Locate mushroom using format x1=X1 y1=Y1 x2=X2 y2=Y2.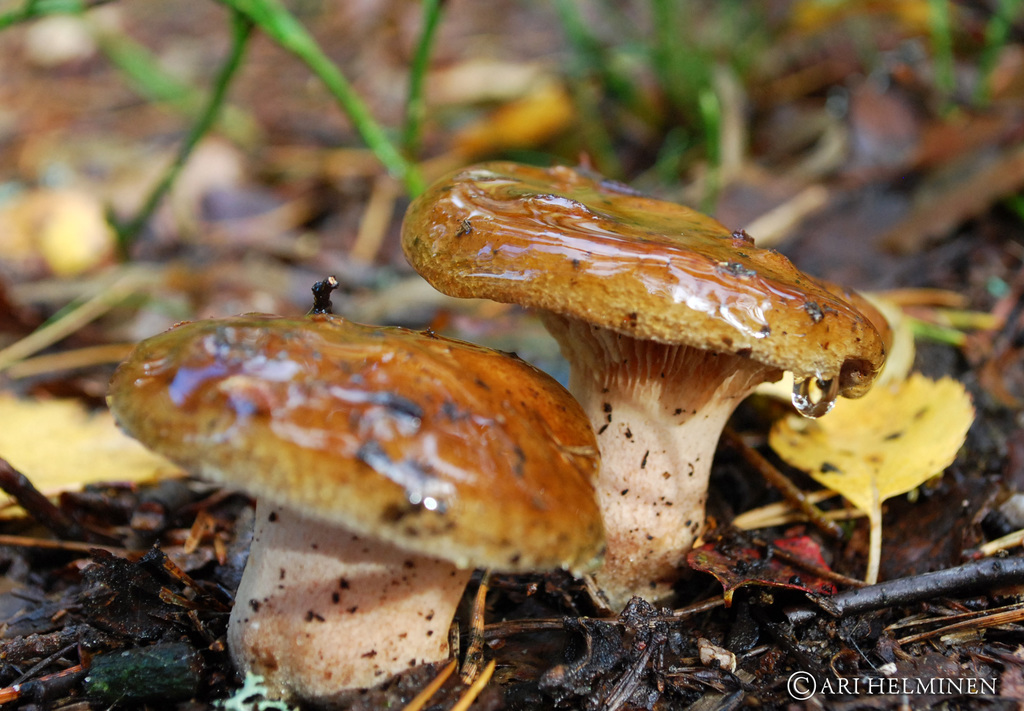
x1=433 y1=177 x2=893 y2=594.
